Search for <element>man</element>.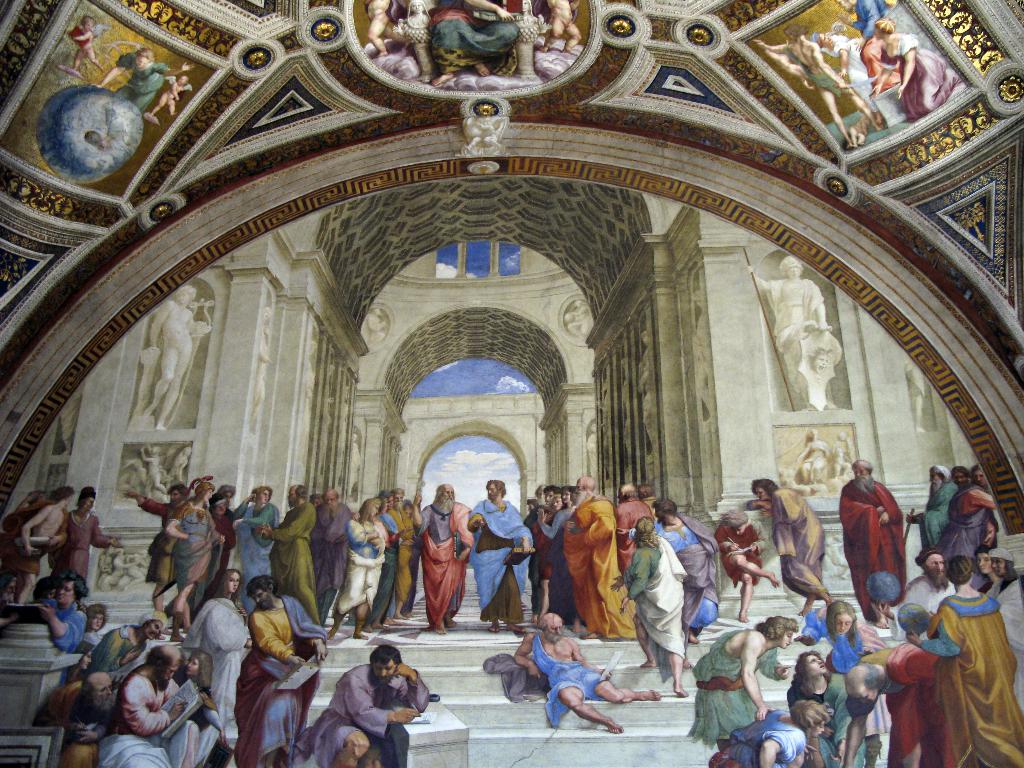
Found at (x1=900, y1=554, x2=961, y2=624).
